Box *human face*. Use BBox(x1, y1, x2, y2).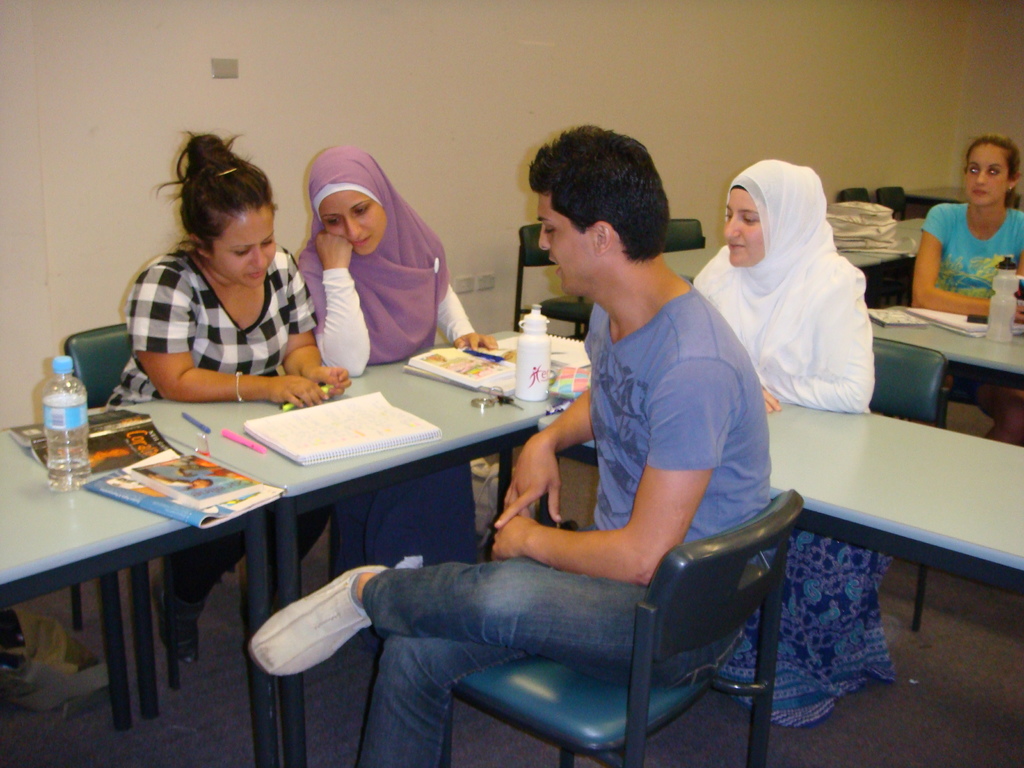
BBox(721, 197, 753, 268).
